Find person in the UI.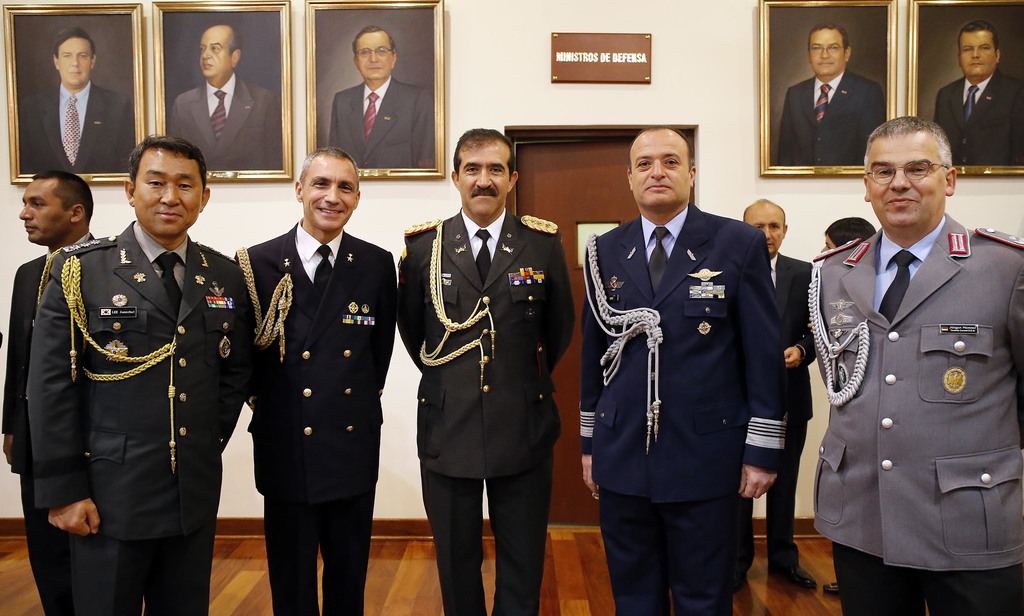
UI element at rect(0, 173, 97, 615).
